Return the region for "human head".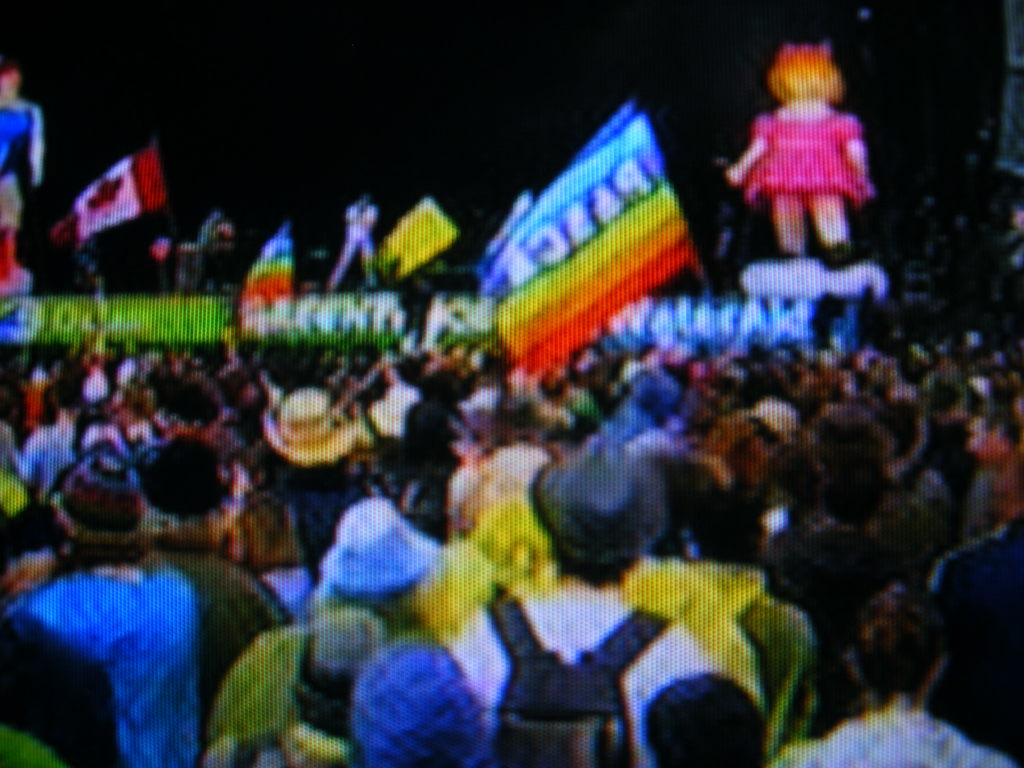
box(763, 36, 858, 107).
